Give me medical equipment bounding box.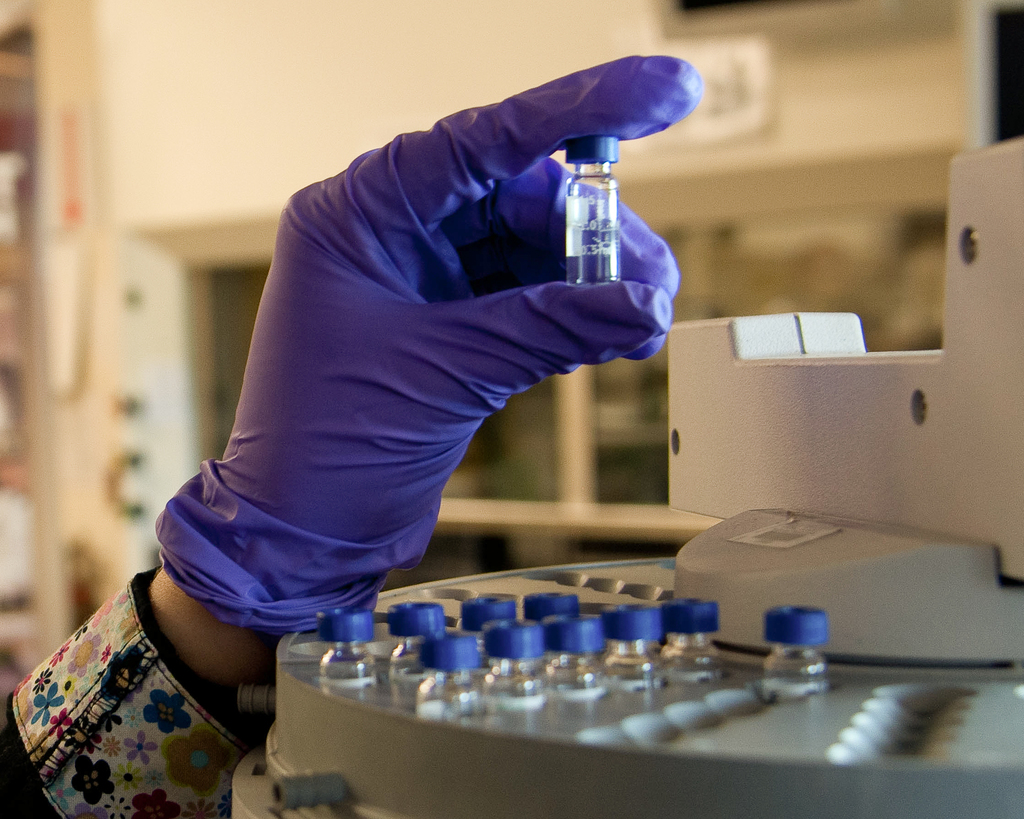
(x1=417, y1=633, x2=481, y2=726).
